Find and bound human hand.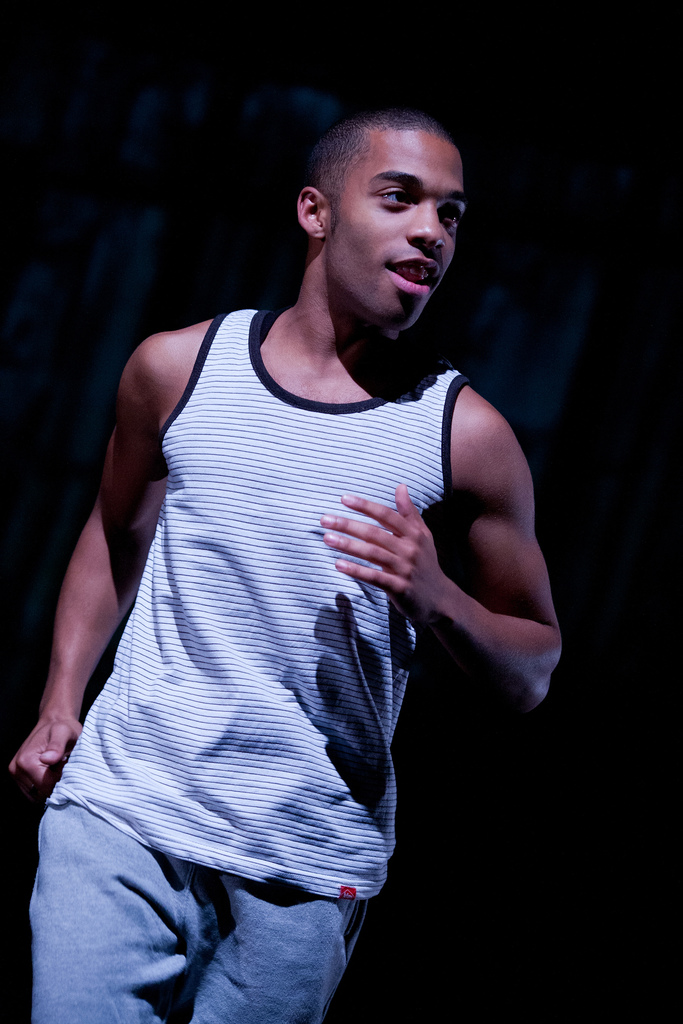
Bound: box(308, 482, 475, 636).
